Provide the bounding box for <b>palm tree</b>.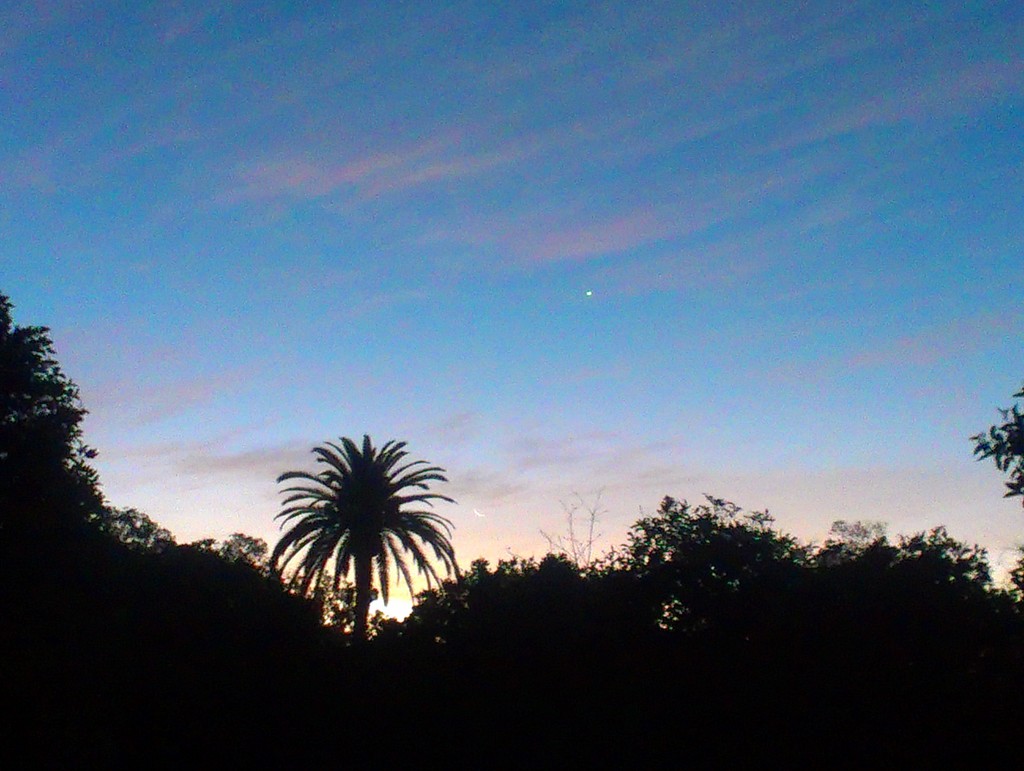
(274,430,478,645).
